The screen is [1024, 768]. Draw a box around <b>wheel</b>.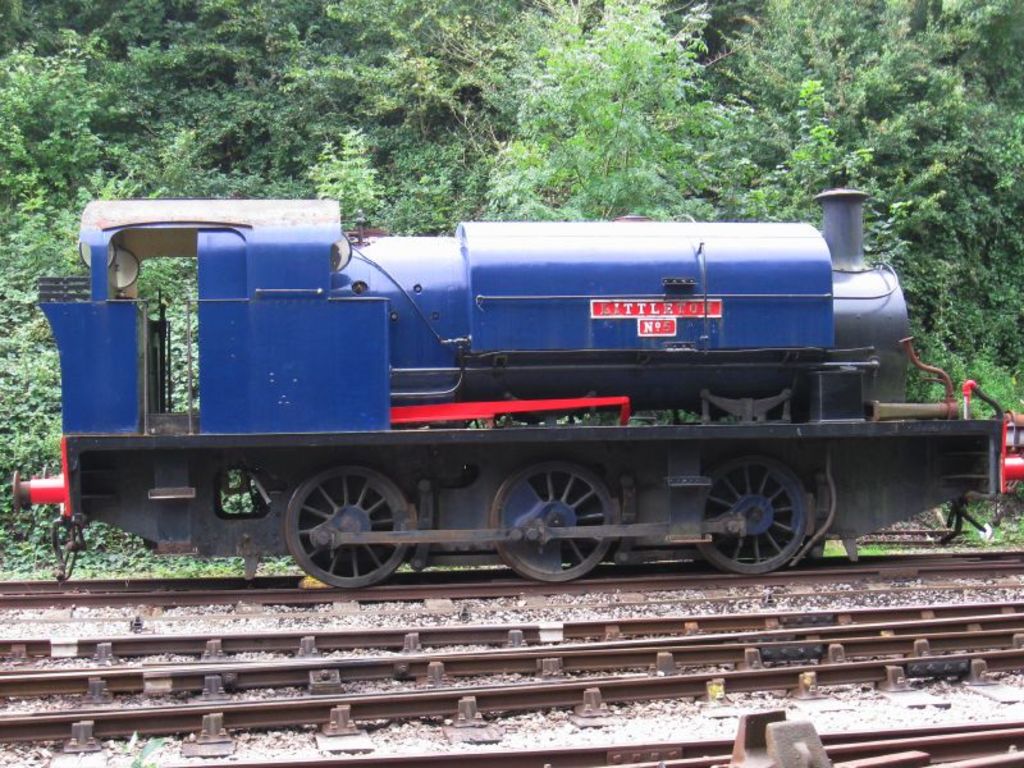
box=[285, 467, 421, 595].
